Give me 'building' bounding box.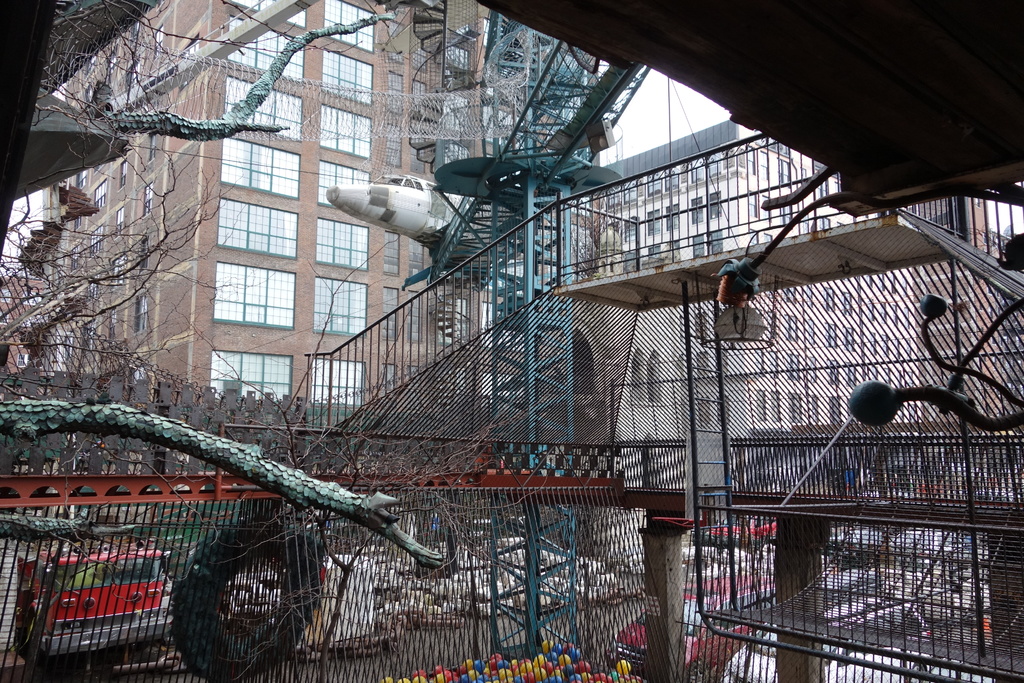
563/120/921/425.
